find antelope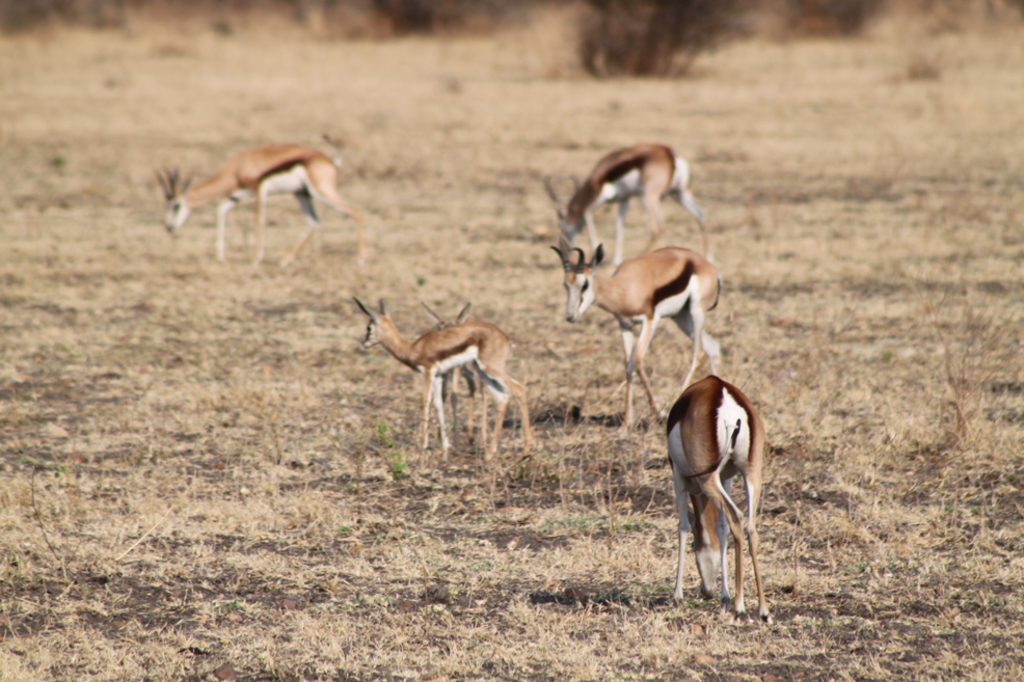
[540, 146, 718, 264]
